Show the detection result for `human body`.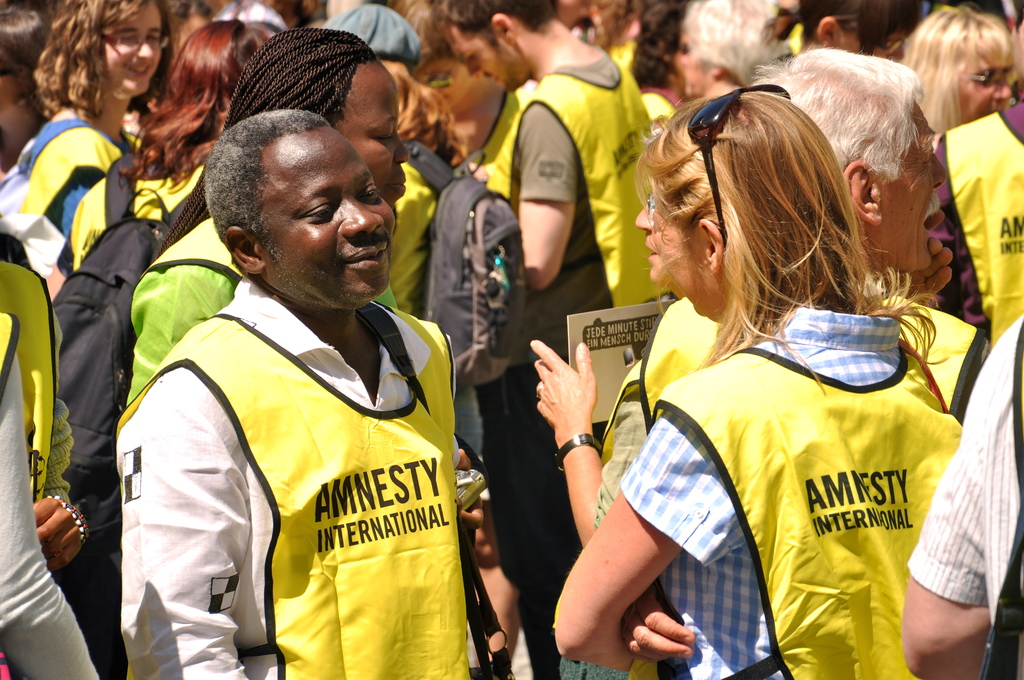
x1=327, y1=0, x2=483, y2=453.
